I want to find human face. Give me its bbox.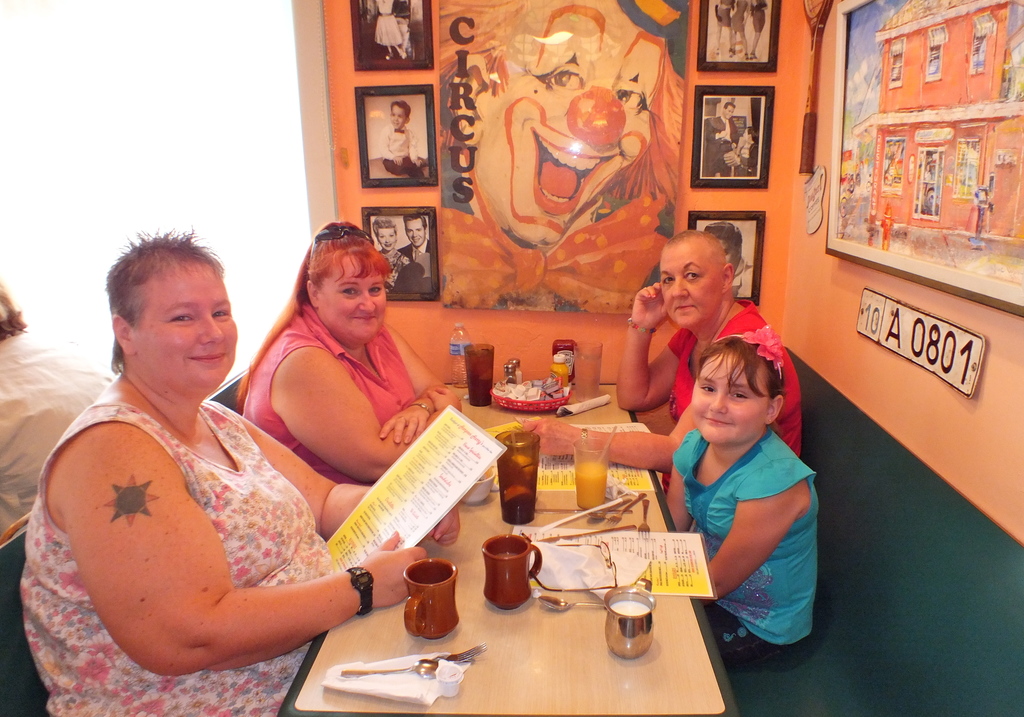
locate(724, 106, 732, 119).
